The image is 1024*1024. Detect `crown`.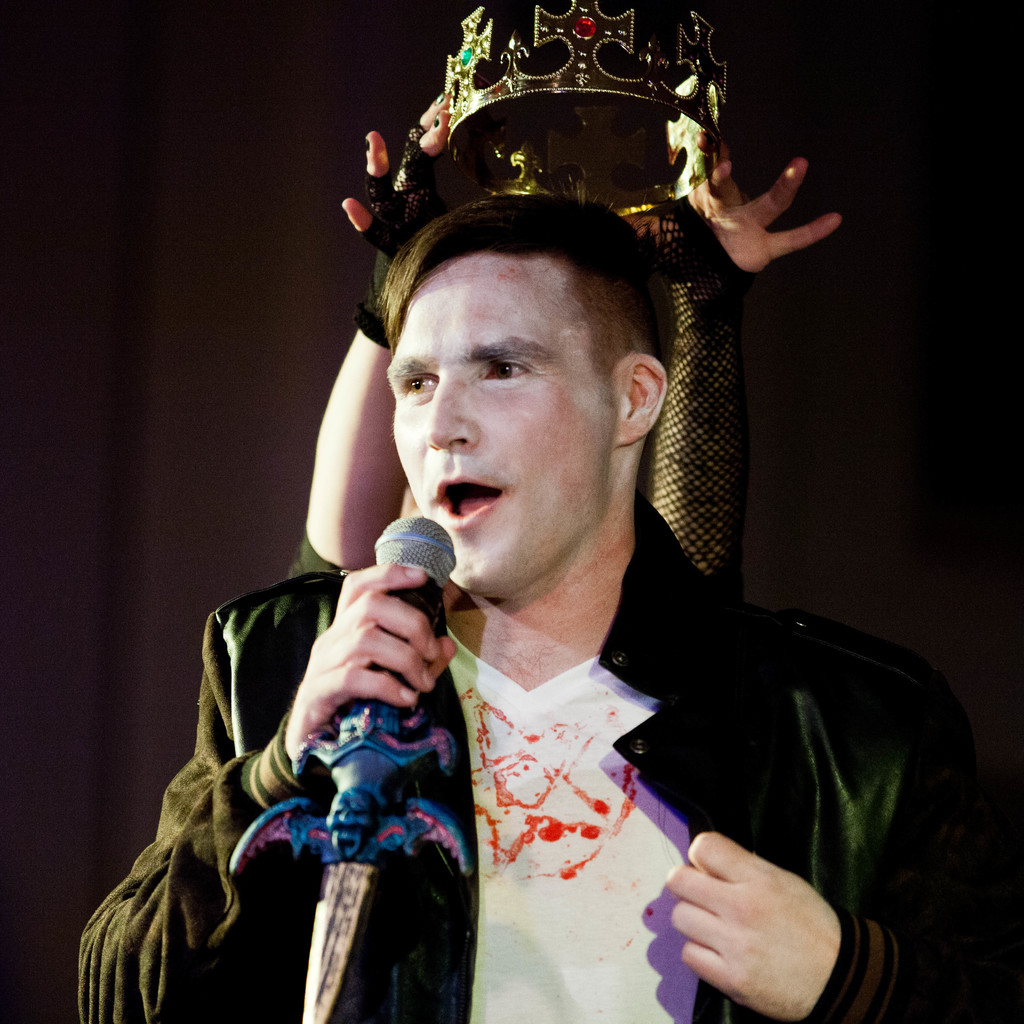
Detection: 442/1/724/219.
